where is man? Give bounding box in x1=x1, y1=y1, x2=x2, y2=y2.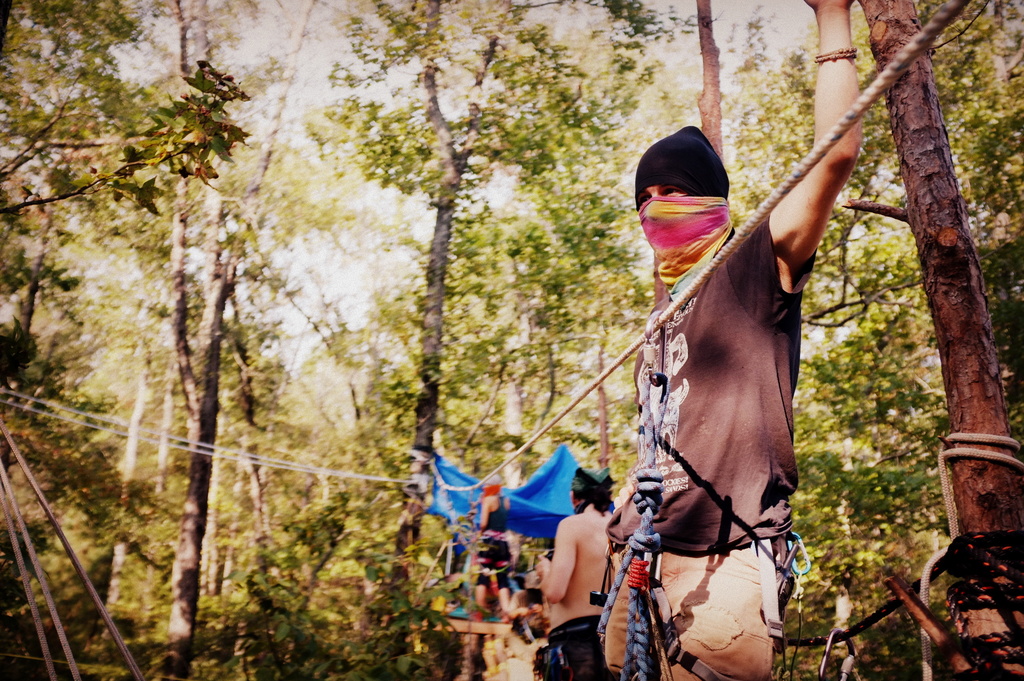
x1=522, y1=463, x2=611, y2=680.
